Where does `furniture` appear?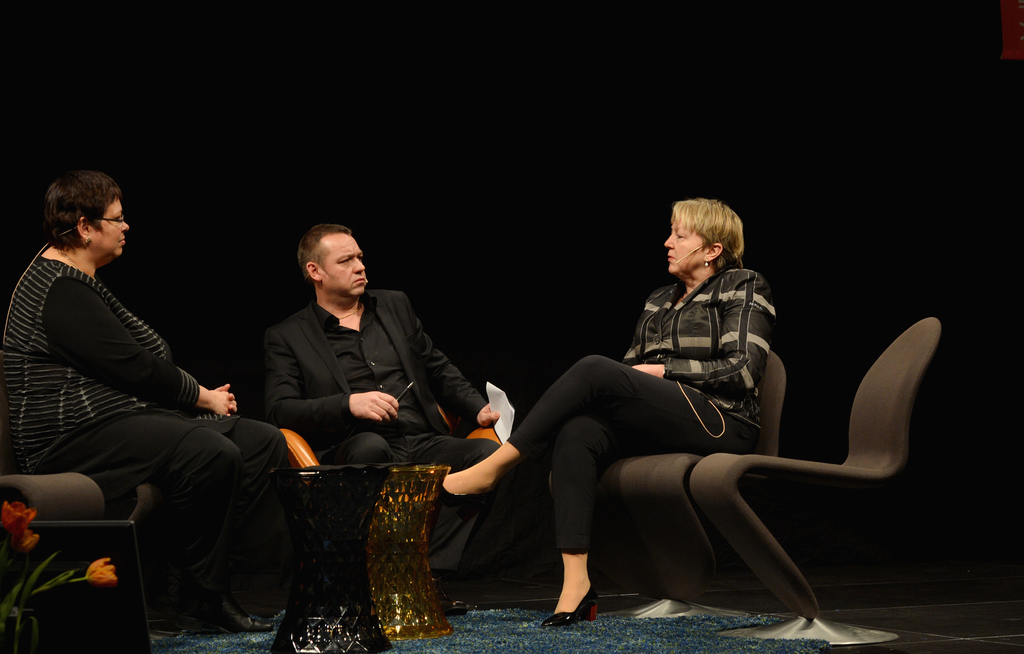
Appears at detection(550, 347, 781, 624).
